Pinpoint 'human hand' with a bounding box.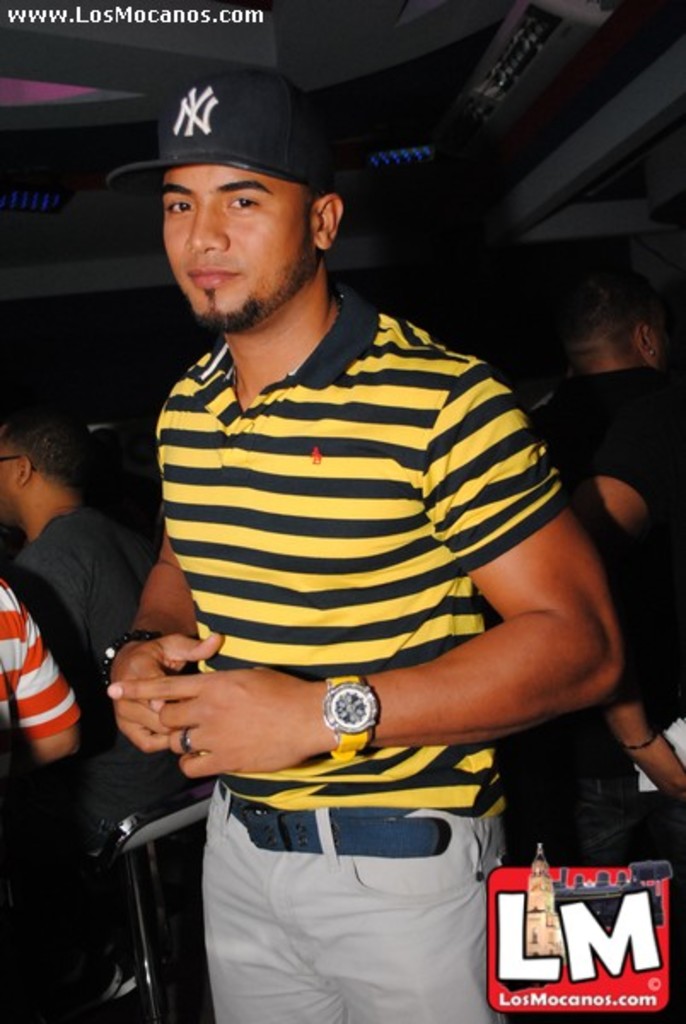
106,664,324,783.
